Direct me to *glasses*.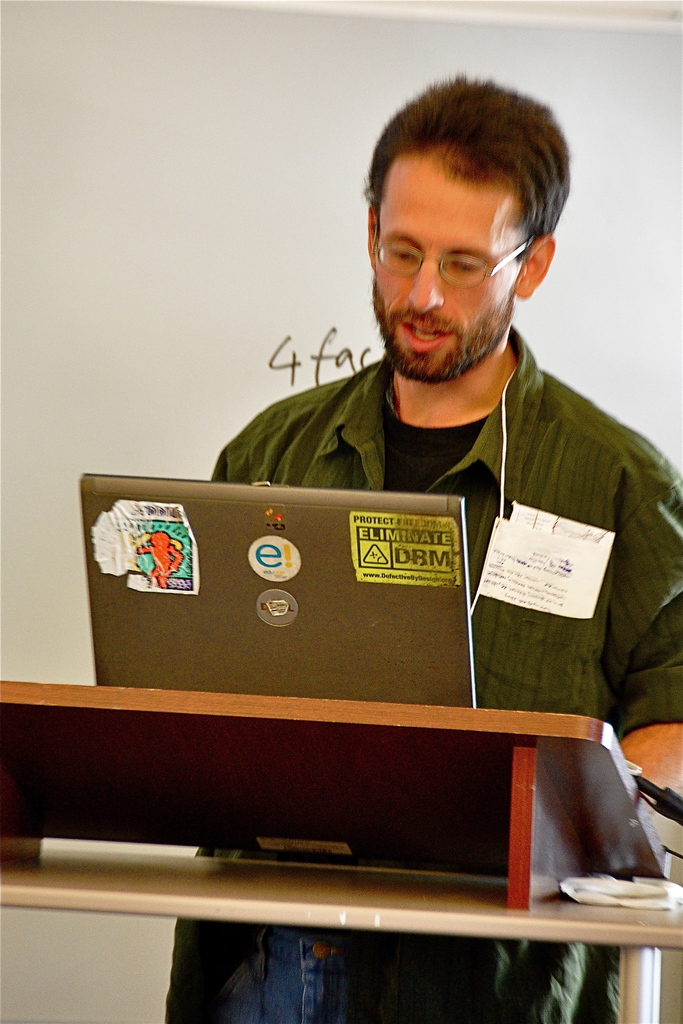
Direction: [369, 205, 537, 289].
